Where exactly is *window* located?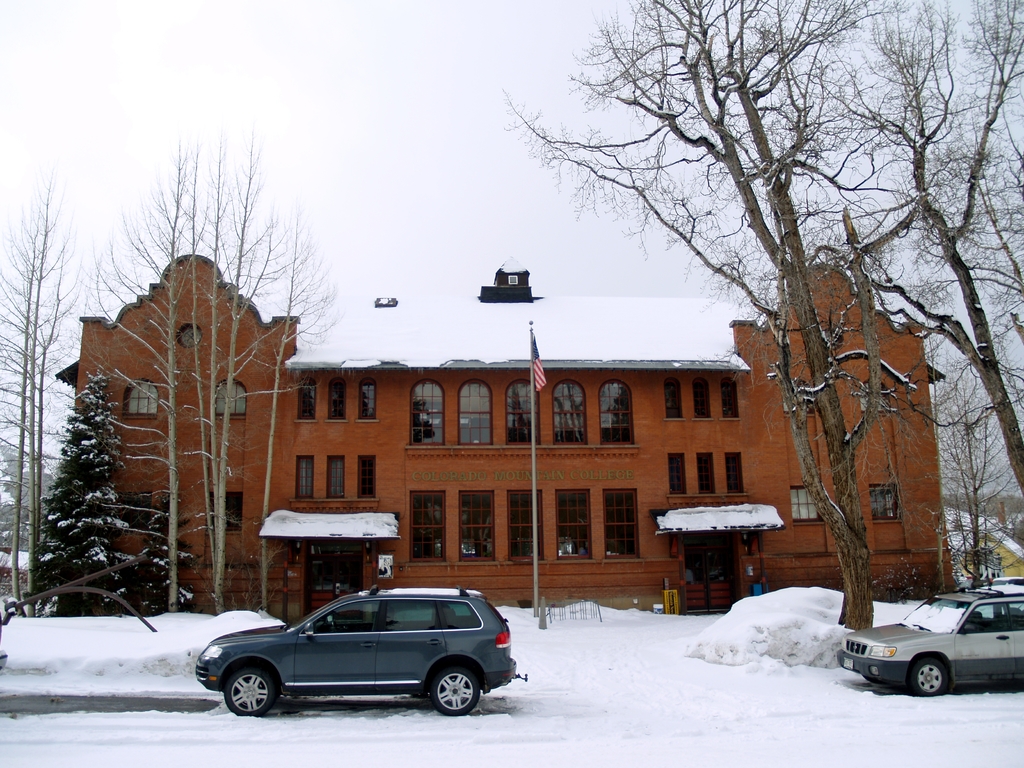
Its bounding box is 356 381 380 414.
